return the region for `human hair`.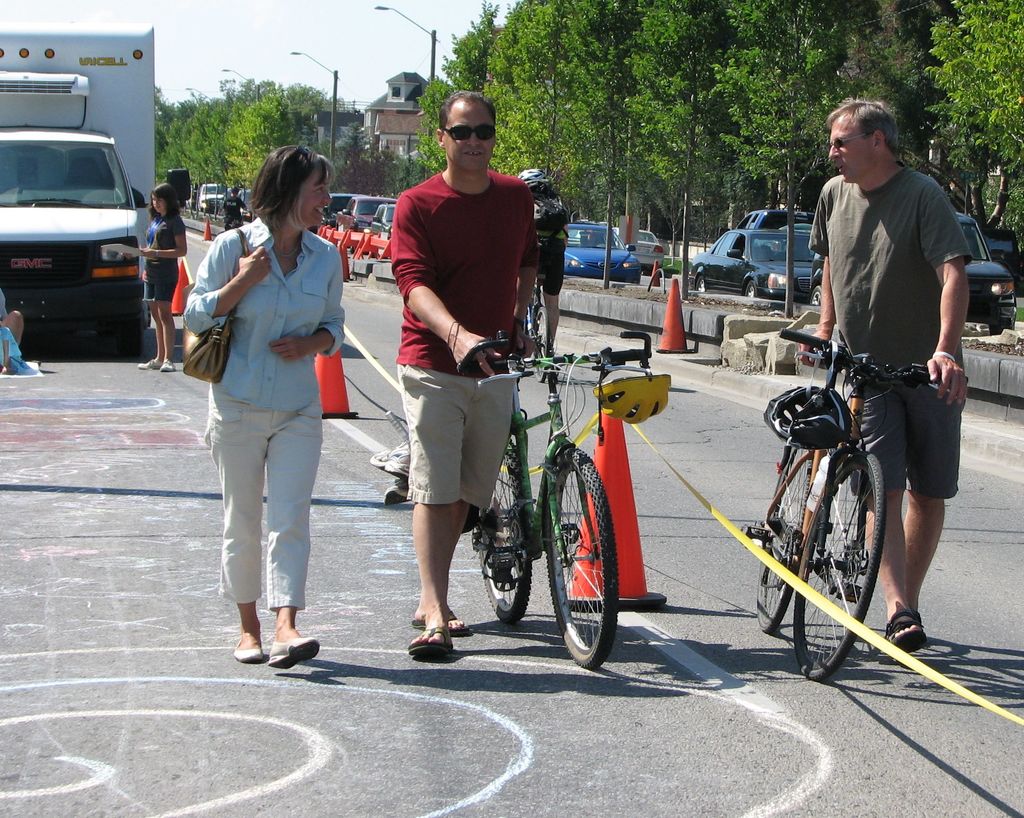
bbox=[433, 91, 499, 131].
